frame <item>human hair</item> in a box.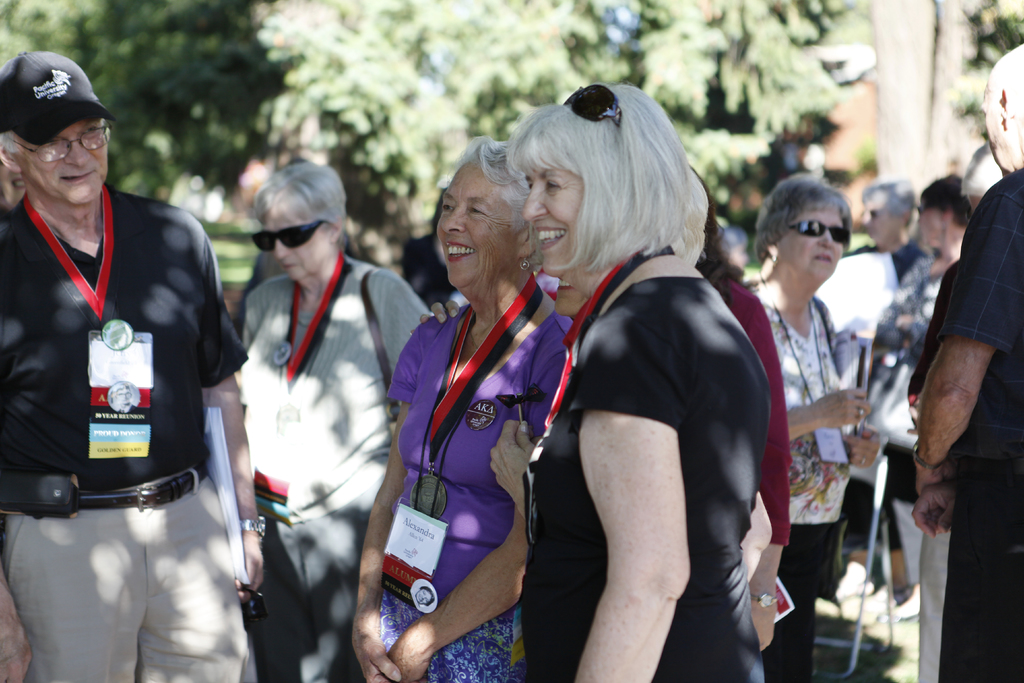
detection(749, 169, 852, 258).
